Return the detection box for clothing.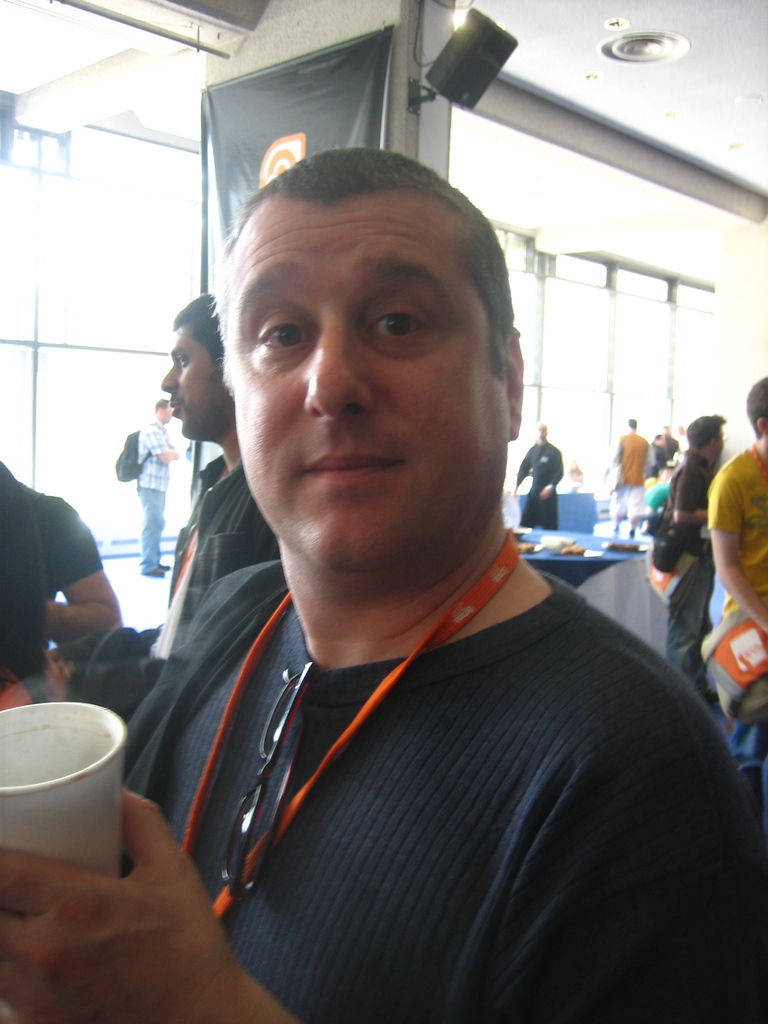
58, 451, 278, 724.
